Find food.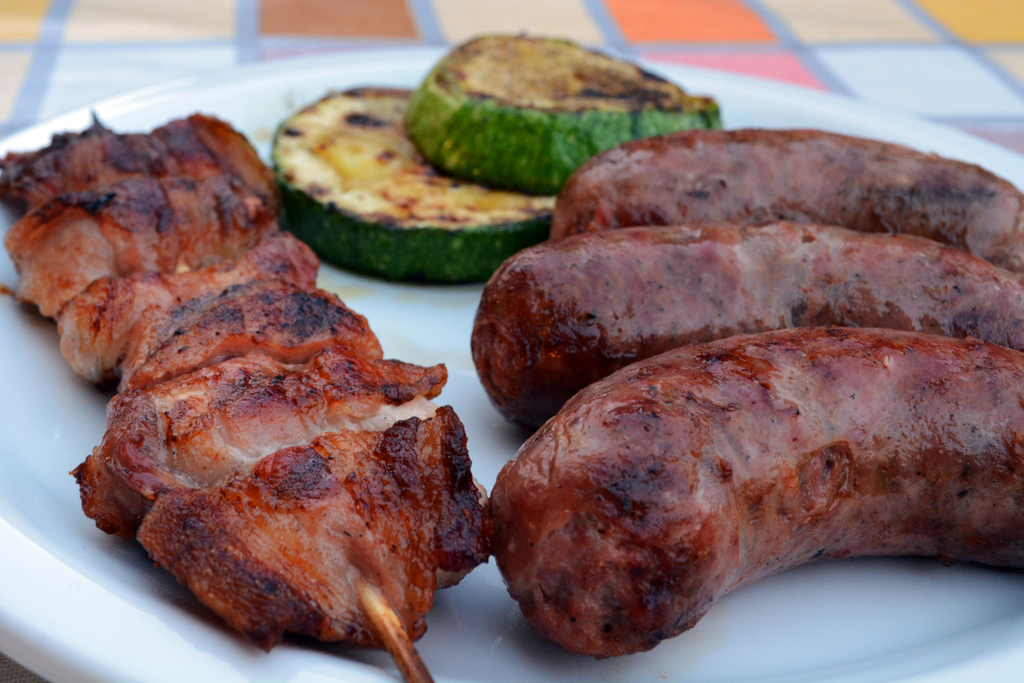
[276,88,546,299].
